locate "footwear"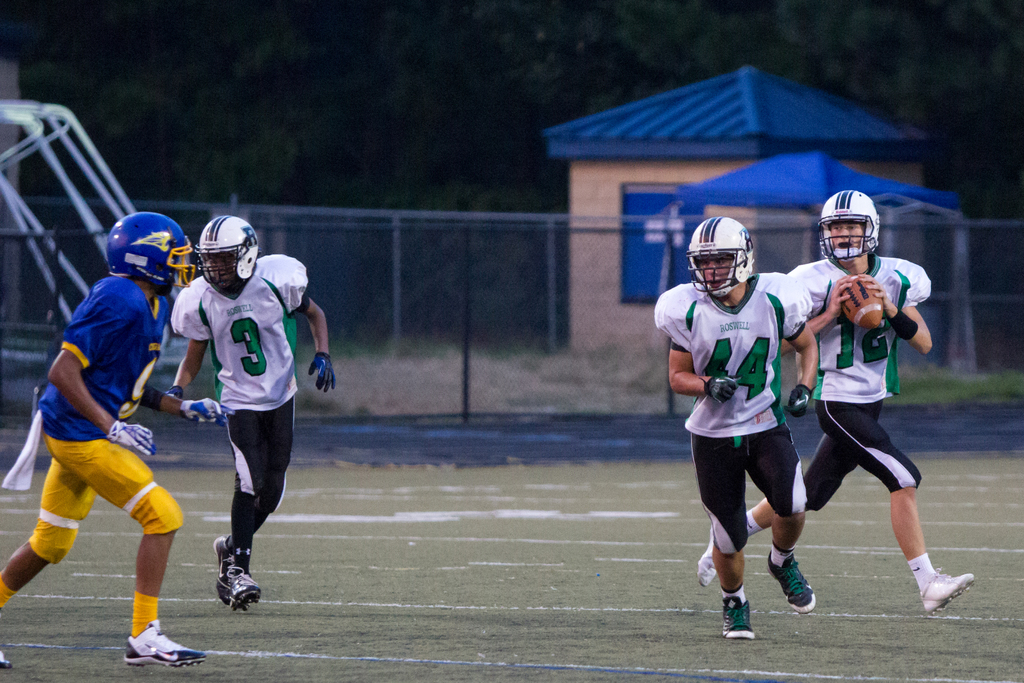
<region>763, 545, 819, 621</region>
